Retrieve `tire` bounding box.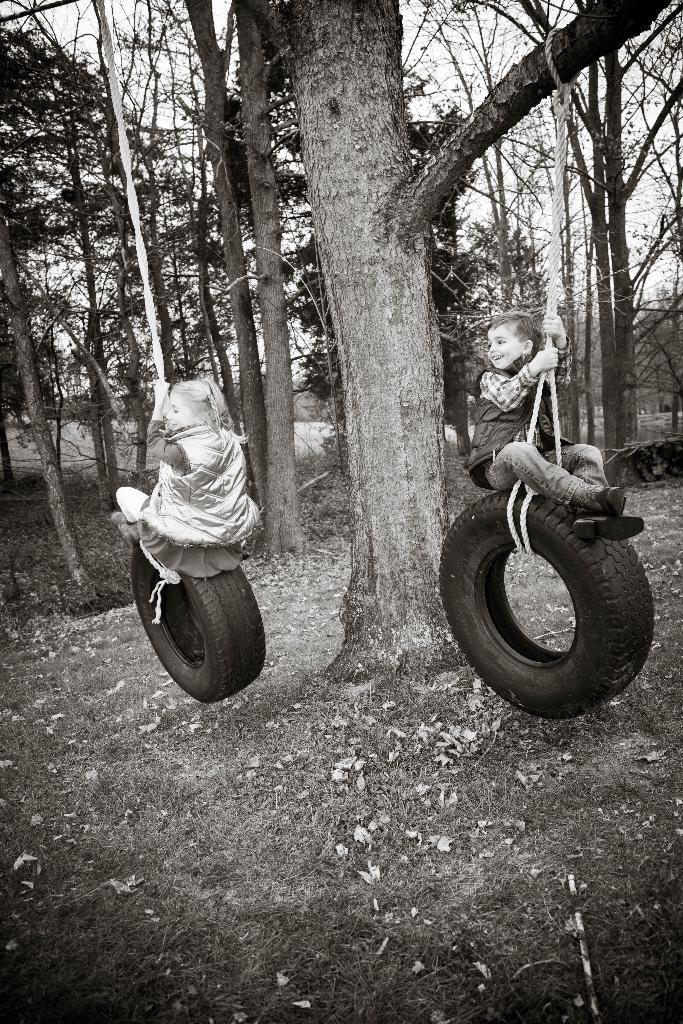
Bounding box: {"x1": 435, "y1": 488, "x2": 657, "y2": 717}.
